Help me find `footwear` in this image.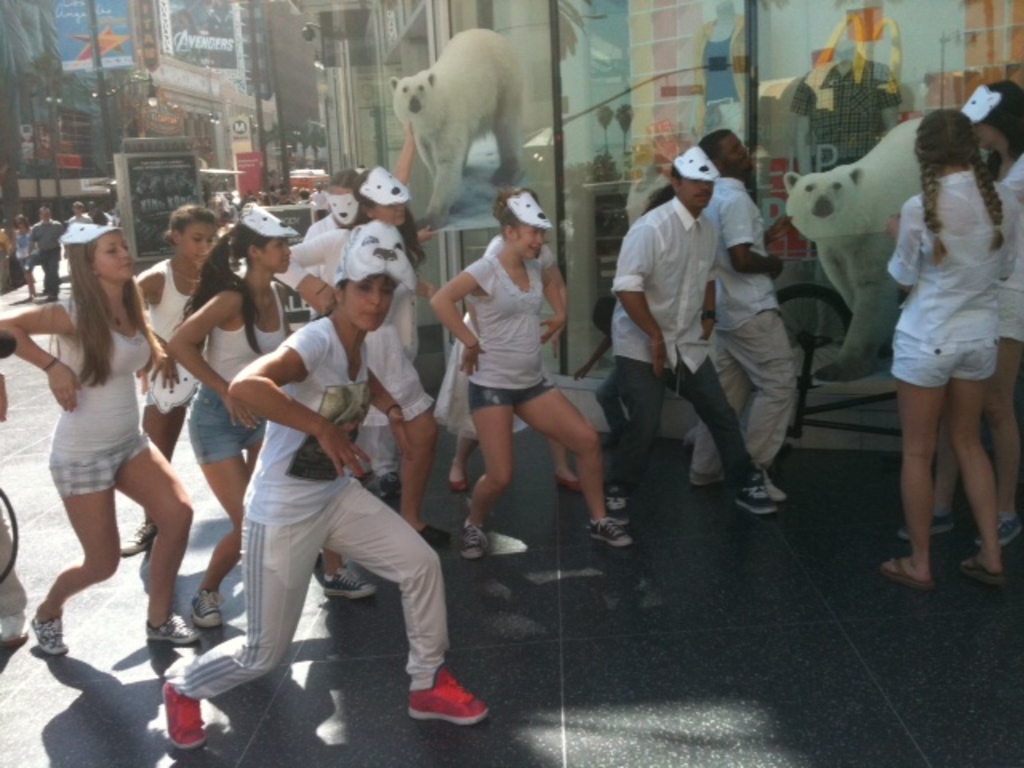
Found it: locate(446, 475, 470, 493).
